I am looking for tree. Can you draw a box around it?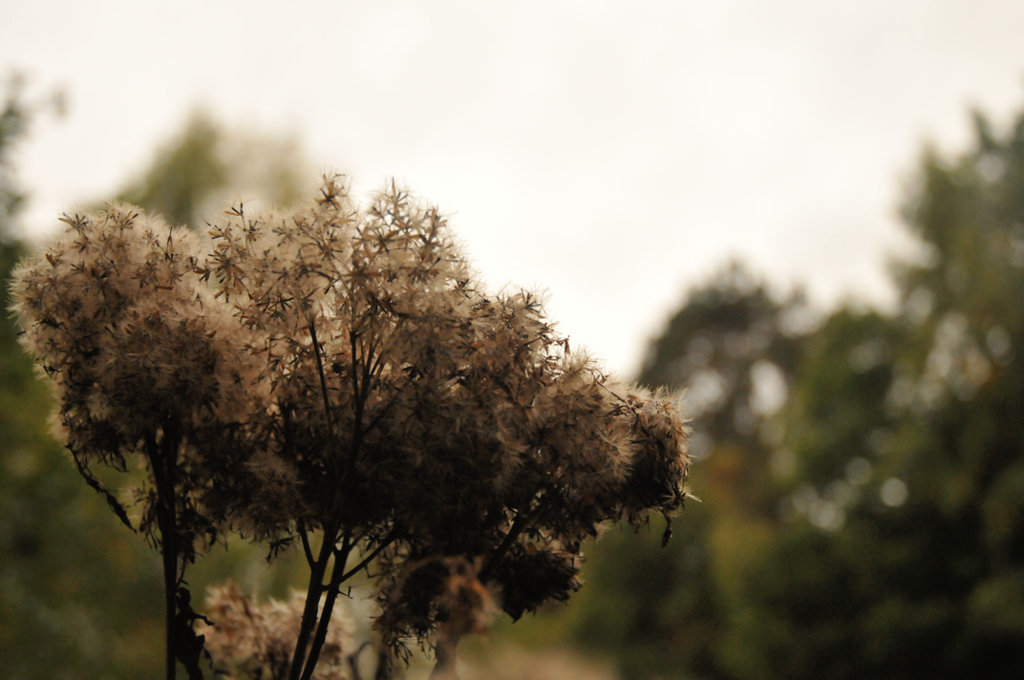
Sure, the bounding box is Rect(812, 73, 1015, 519).
